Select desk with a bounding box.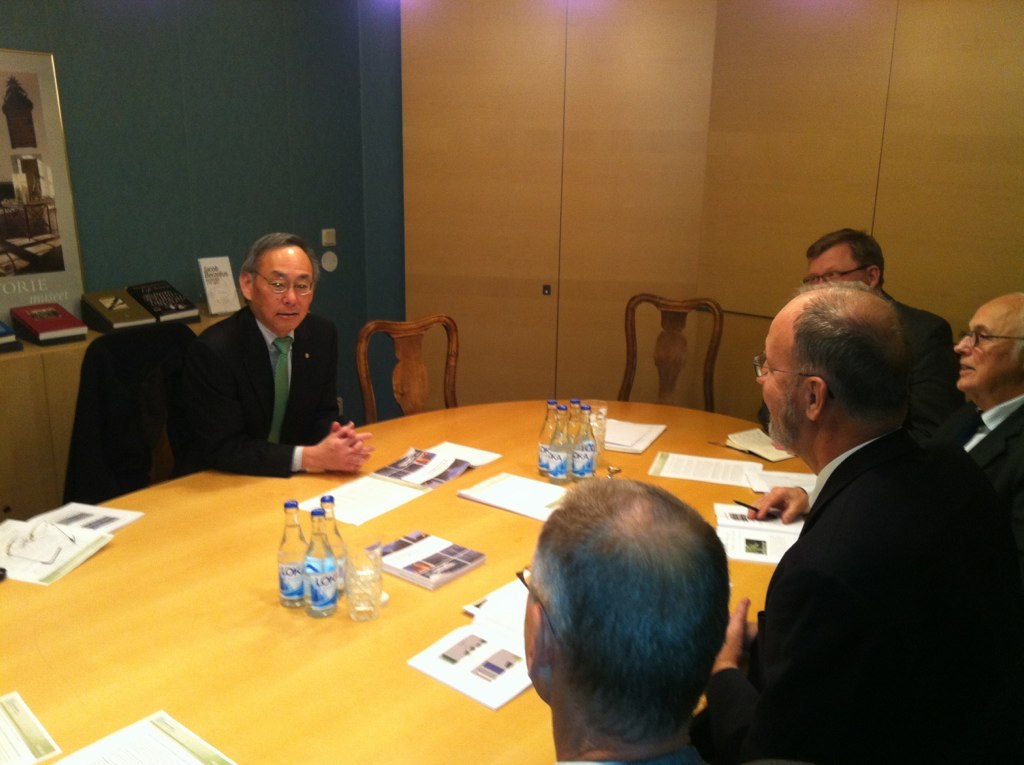
{"left": 72, "top": 379, "right": 811, "bottom": 764}.
